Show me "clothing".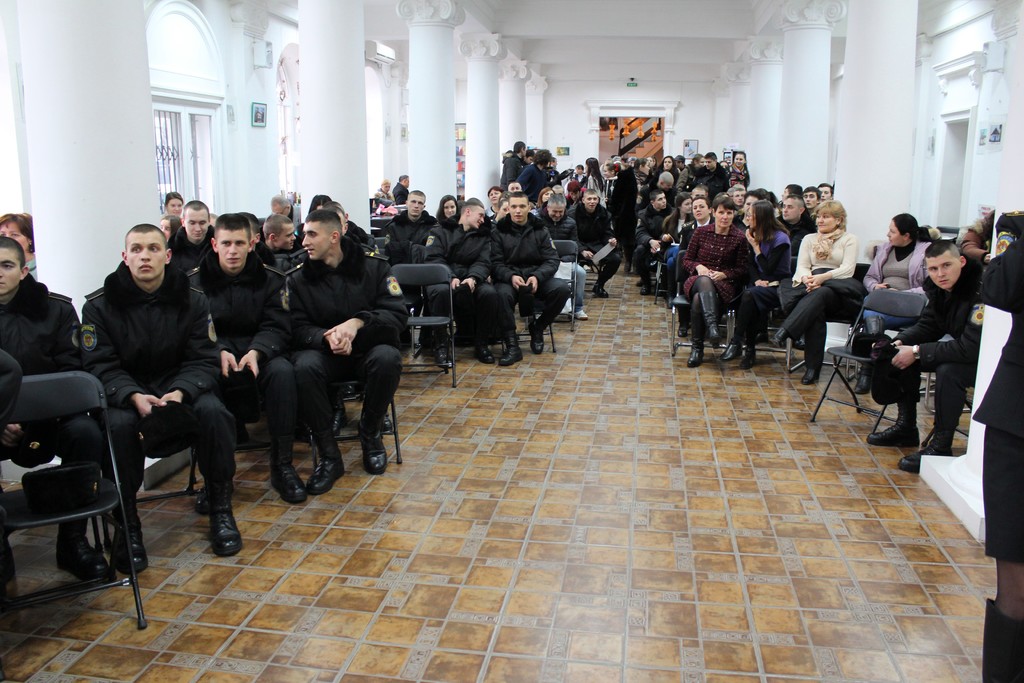
"clothing" is here: [x1=664, y1=218, x2=754, y2=344].
